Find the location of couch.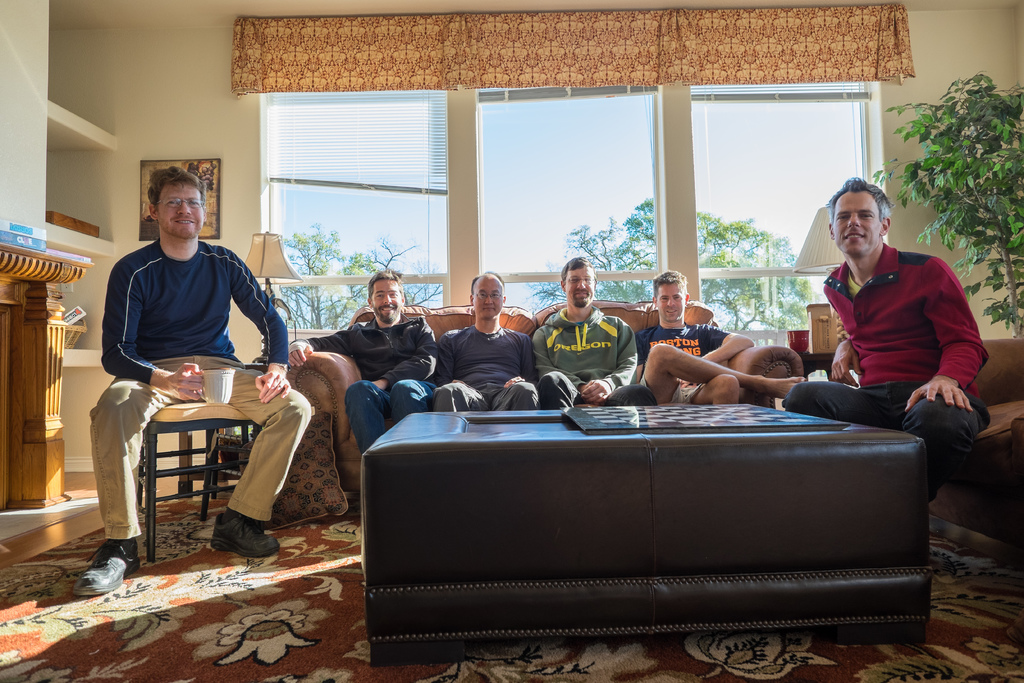
Location: <region>295, 302, 806, 506</region>.
